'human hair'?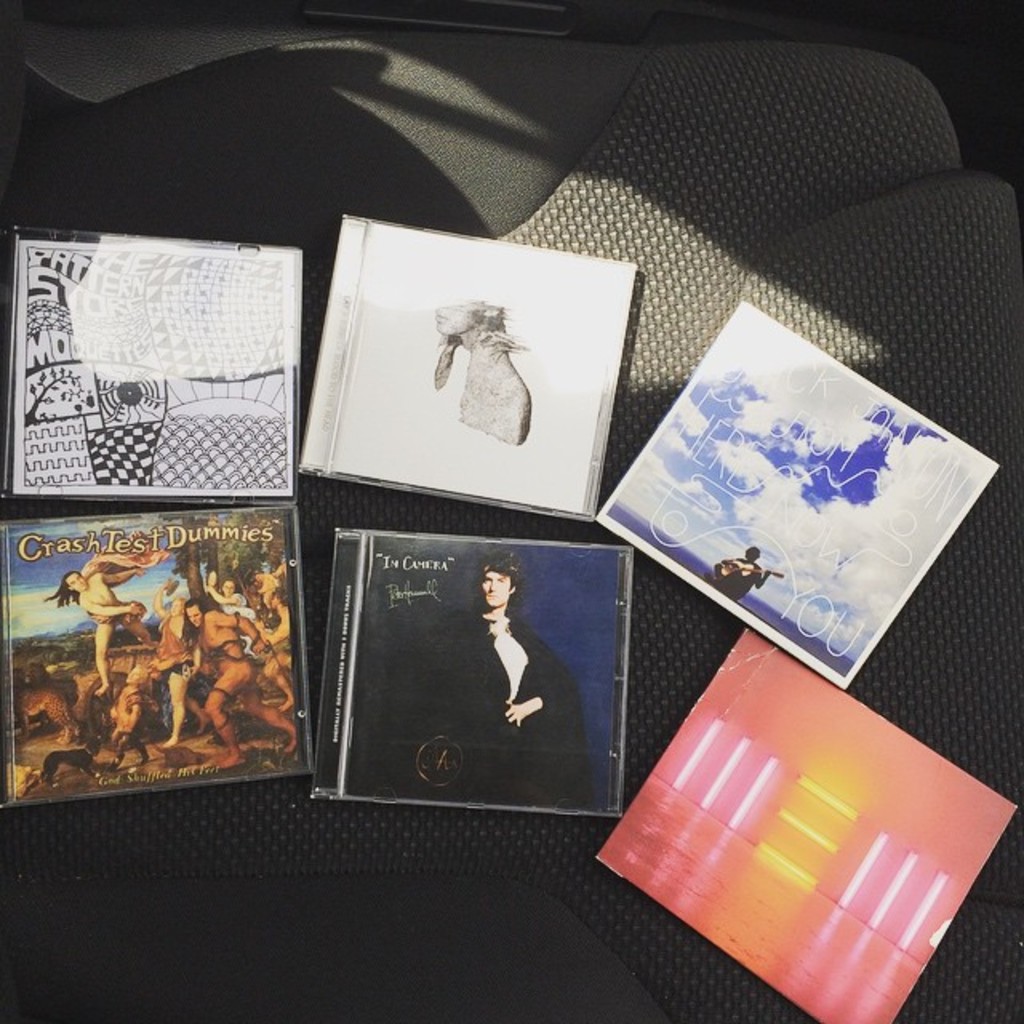
(474, 546, 530, 602)
